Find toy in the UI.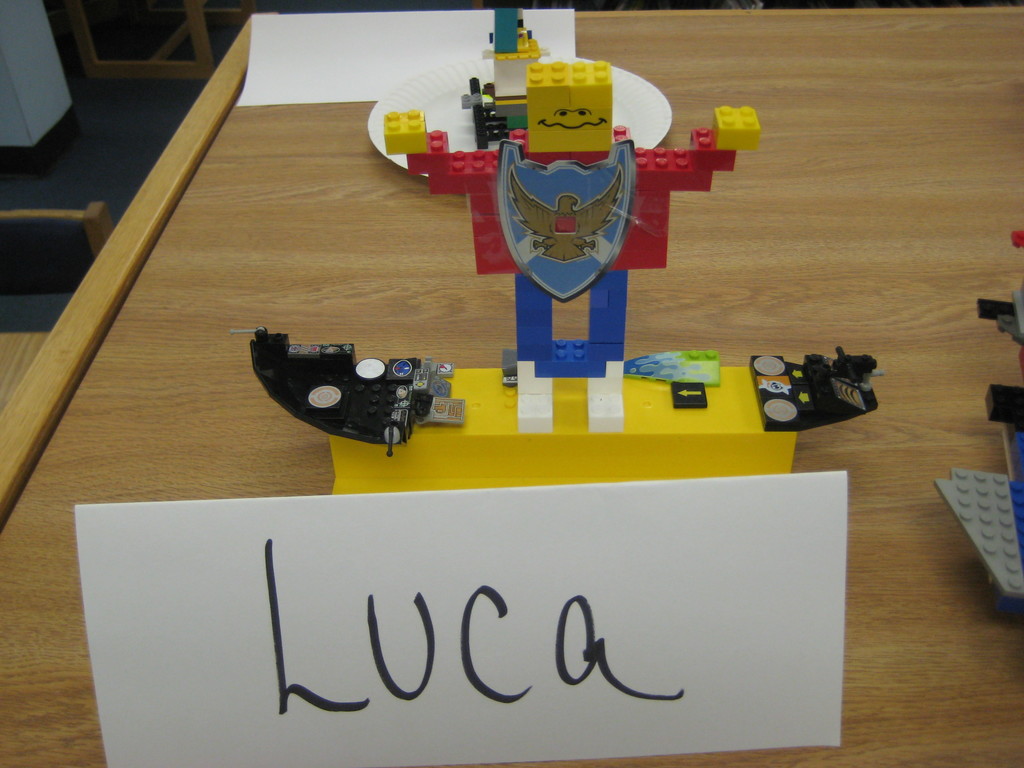
UI element at [left=247, top=8, right=879, bottom=496].
